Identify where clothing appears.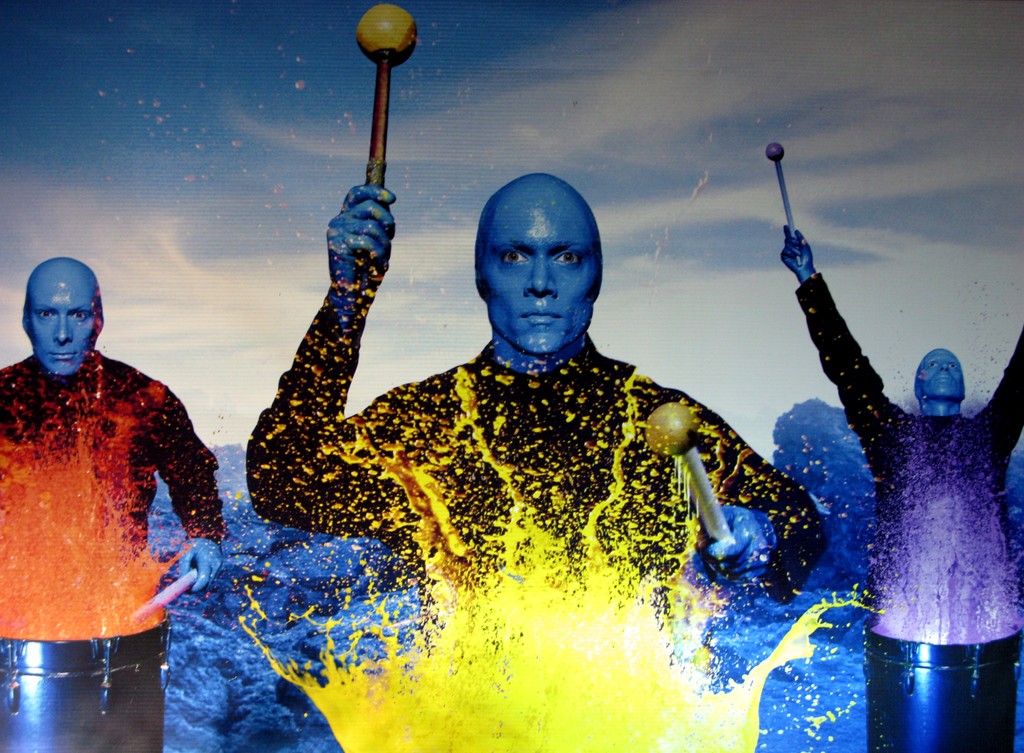
Appears at <box>0,354,221,551</box>.
